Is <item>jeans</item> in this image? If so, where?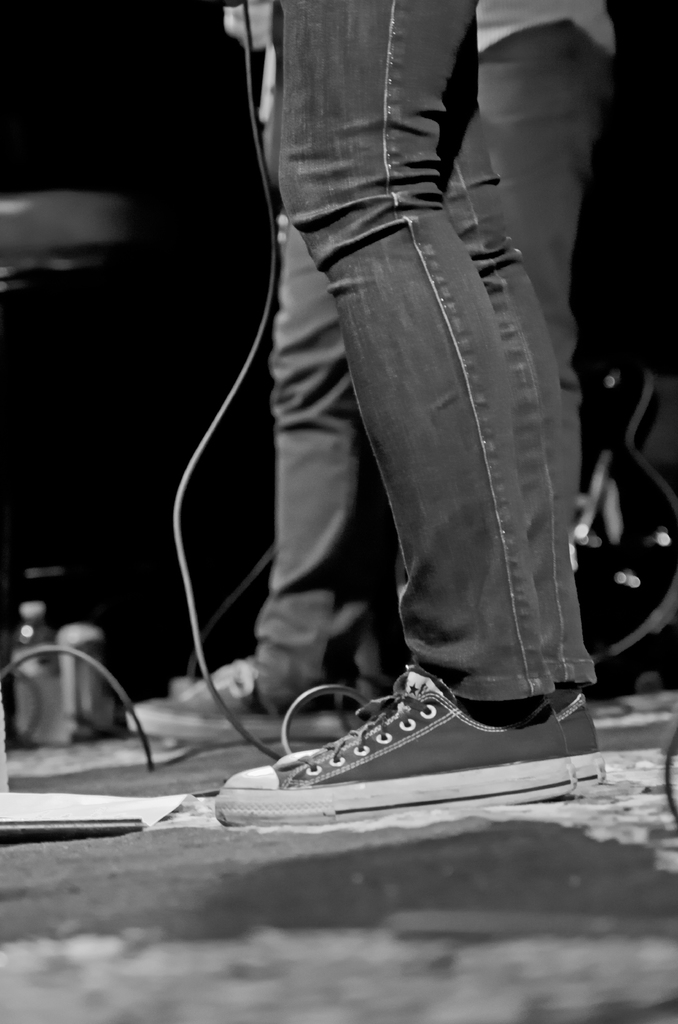
Yes, at x1=275 y1=0 x2=551 y2=702.
